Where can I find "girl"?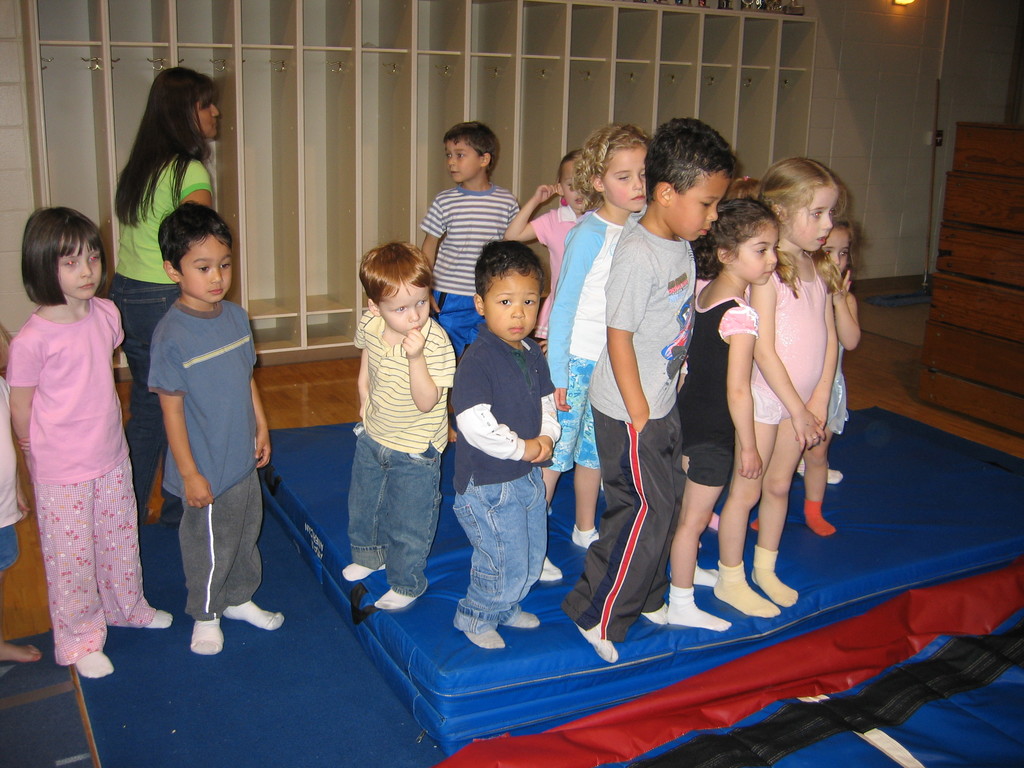
You can find it at x1=749 y1=211 x2=862 y2=538.
